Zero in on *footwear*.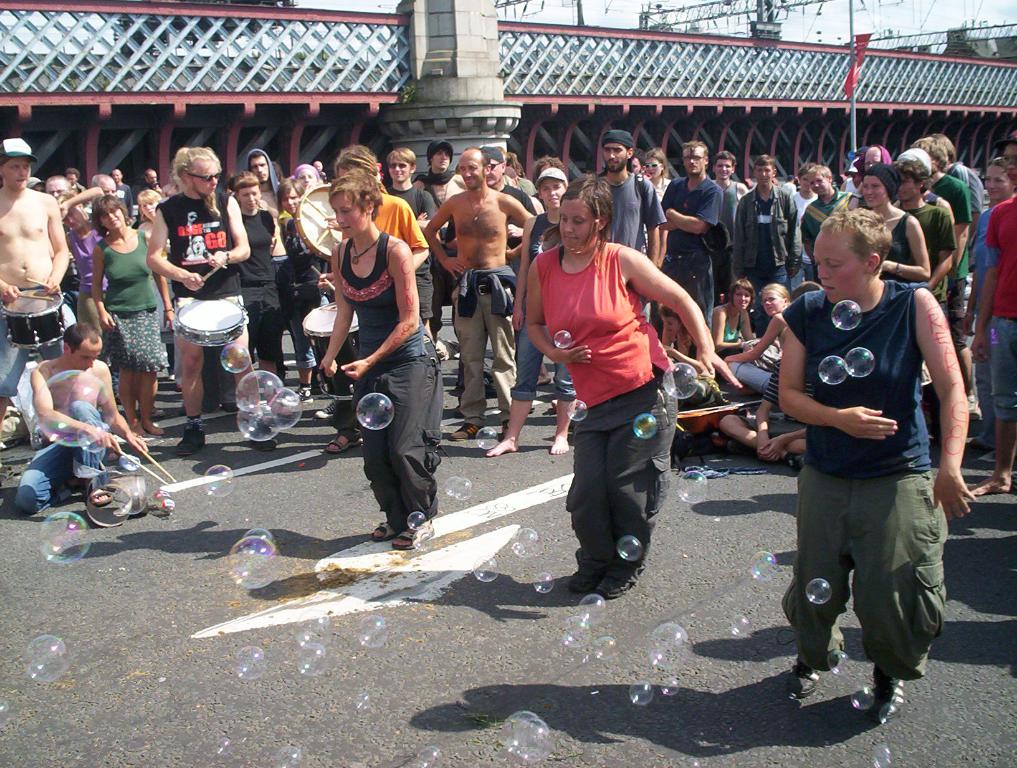
Zeroed in: x1=451, y1=393, x2=466, y2=420.
